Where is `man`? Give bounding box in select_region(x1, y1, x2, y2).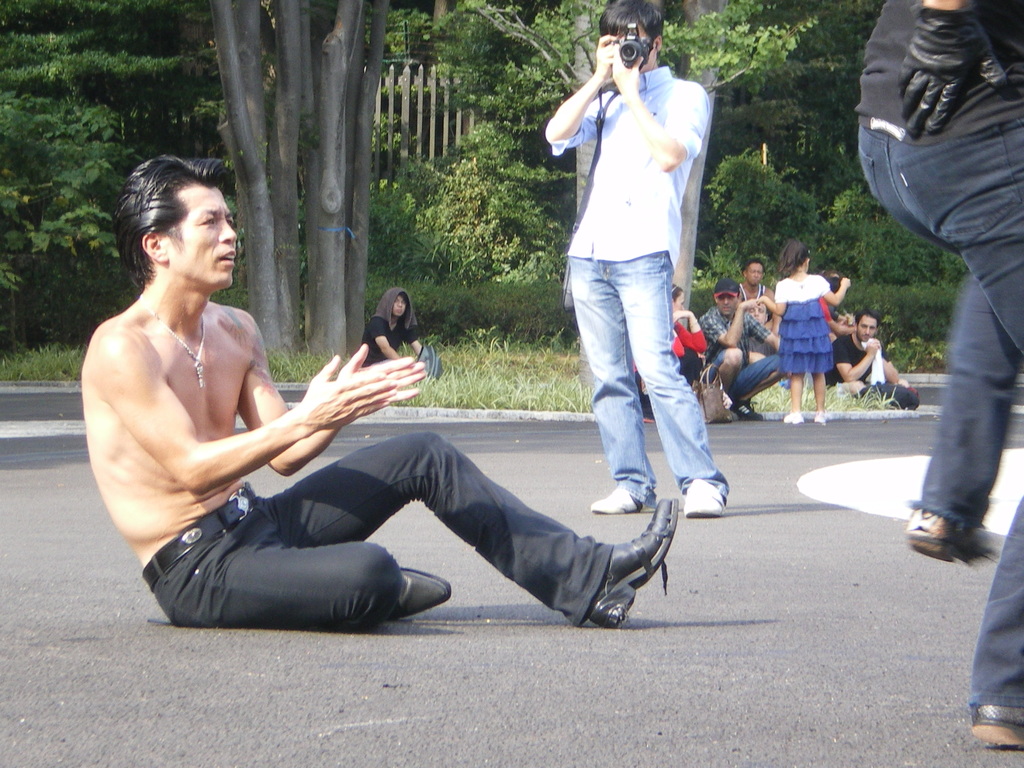
select_region(541, 12, 730, 545).
